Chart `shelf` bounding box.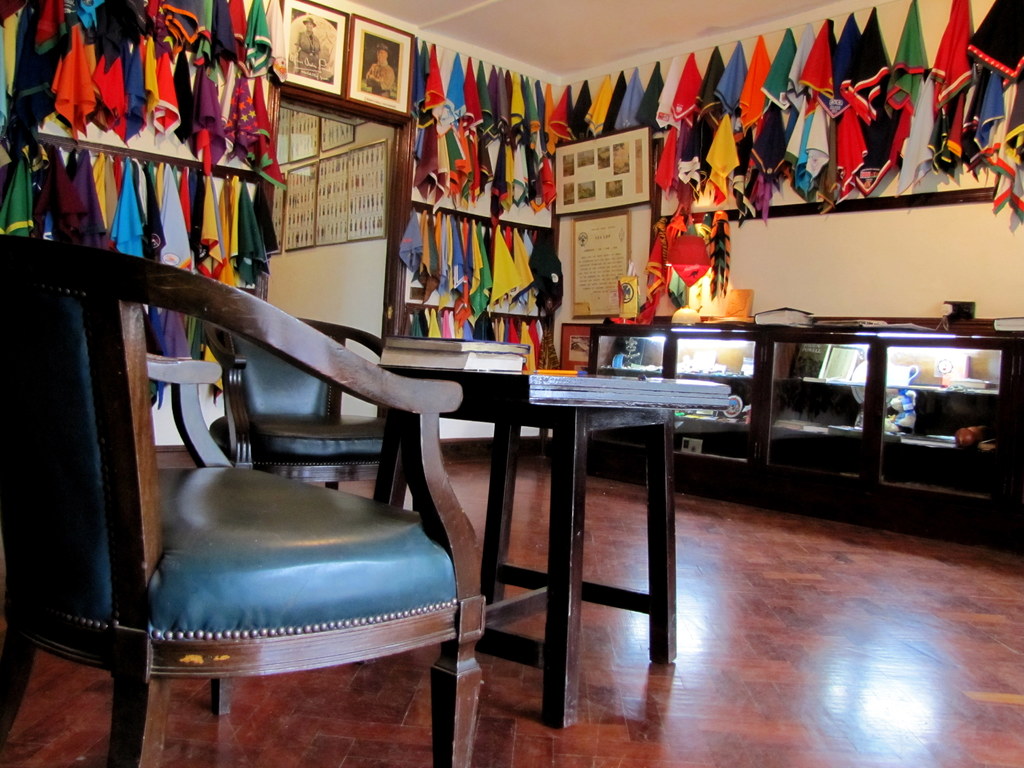
Charted: [771, 333, 1015, 506].
